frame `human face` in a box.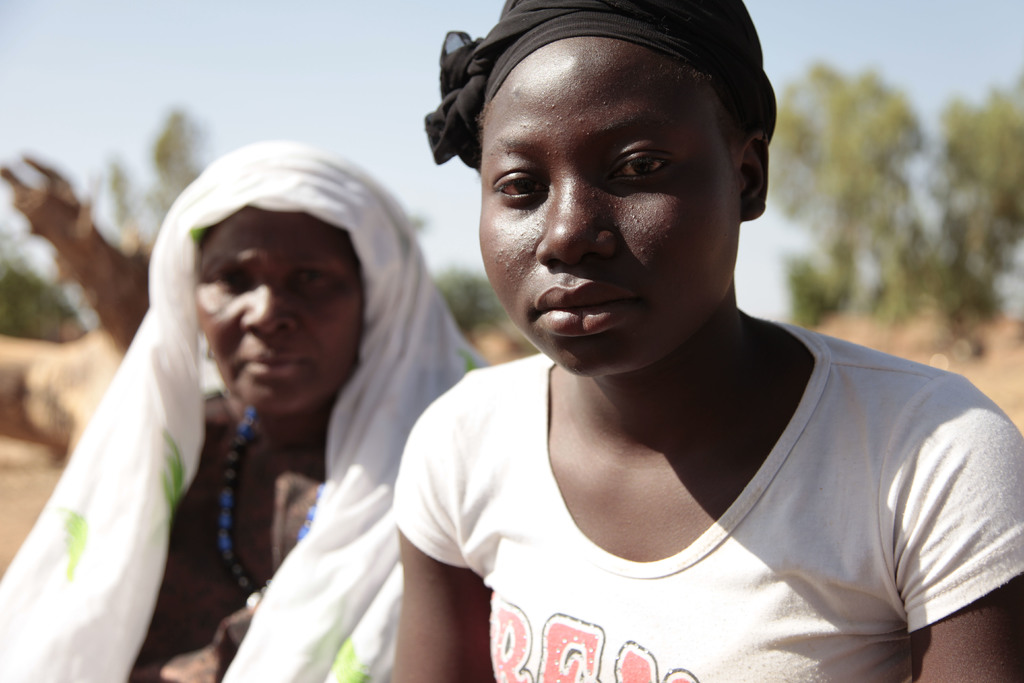
bbox=[196, 209, 367, 415].
